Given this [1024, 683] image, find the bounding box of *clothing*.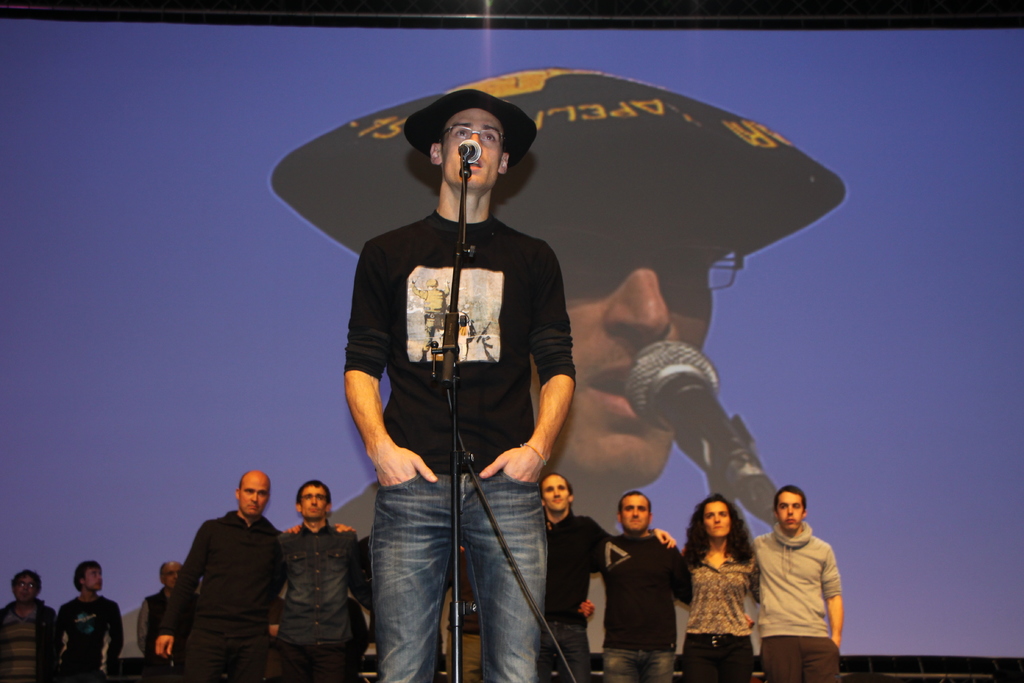
box=[265, 515, 374, 682].
